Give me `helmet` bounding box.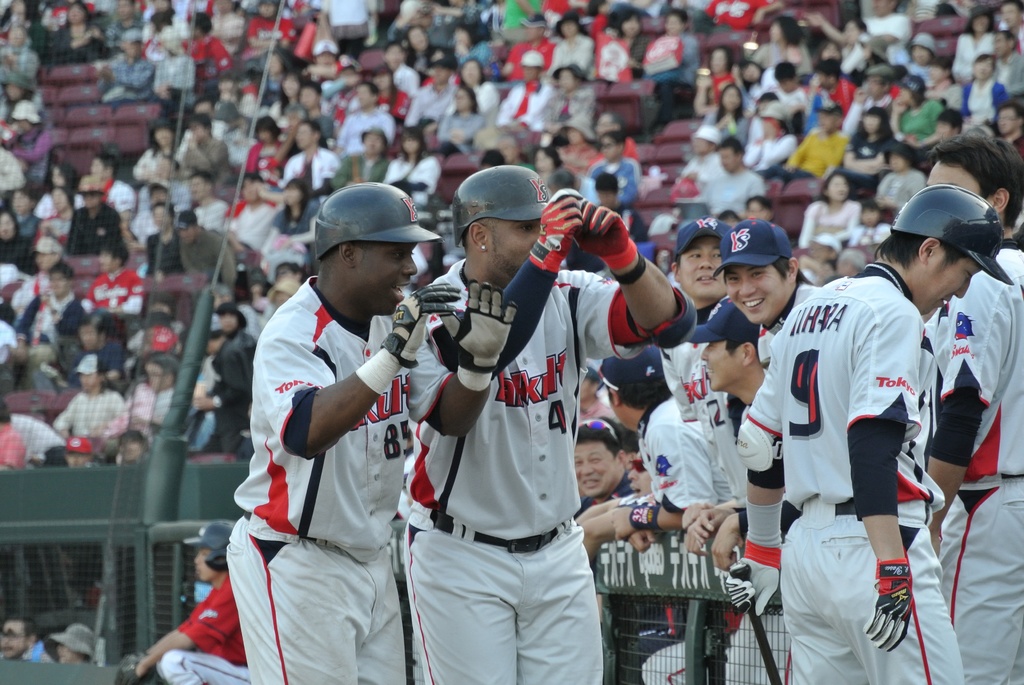
(x1=884, y1=172, x2=1006, y2=301).
